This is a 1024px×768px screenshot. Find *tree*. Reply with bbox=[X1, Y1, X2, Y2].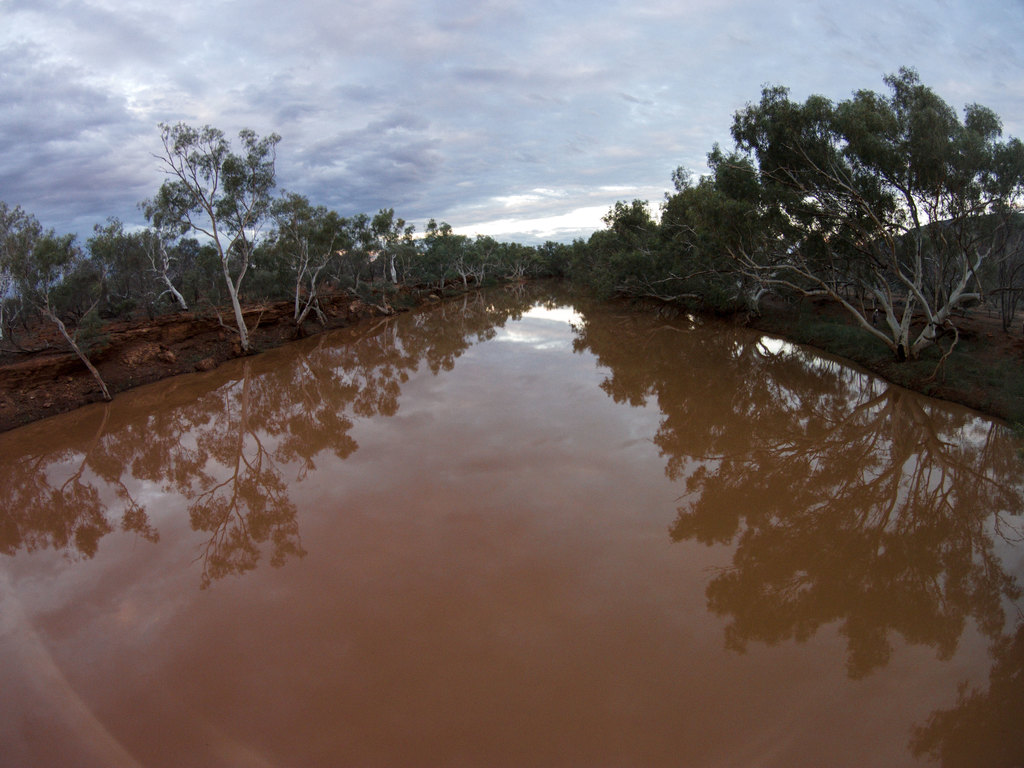
bbox=[129, 102, 294, 340].
